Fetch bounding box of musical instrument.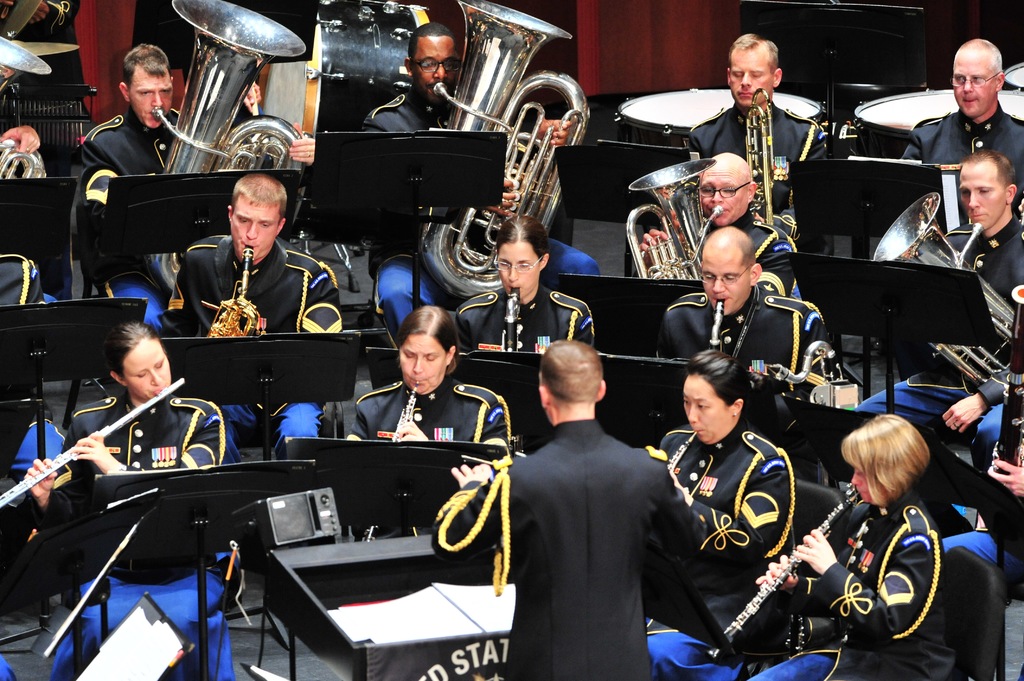
Bbox: [0, 0, 78, 41].
